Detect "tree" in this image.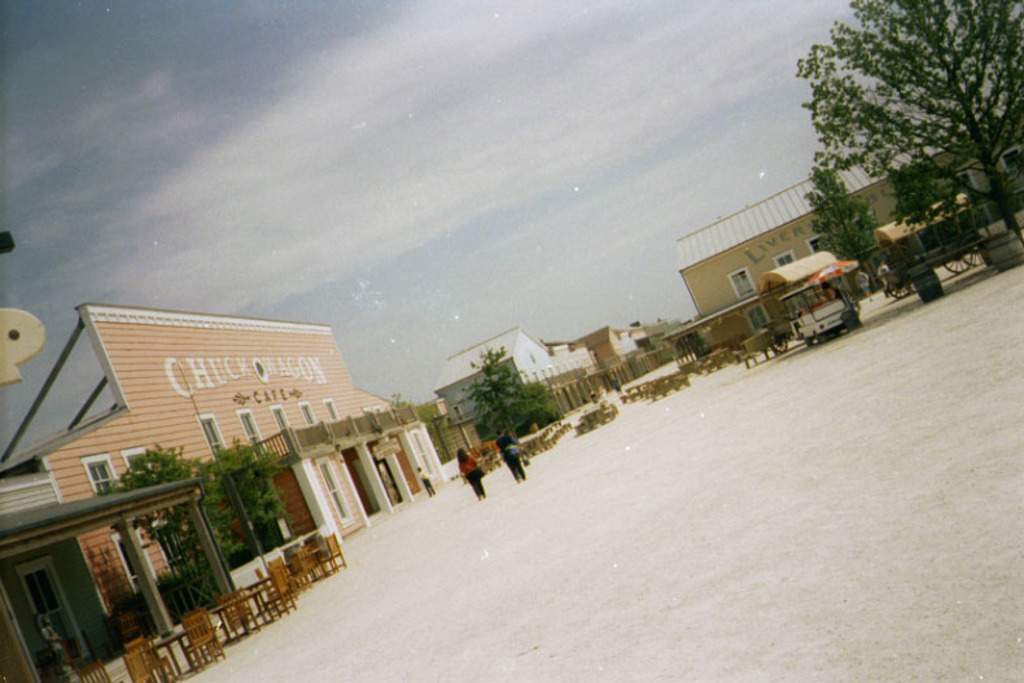
Detection: 800 165 878 253.
